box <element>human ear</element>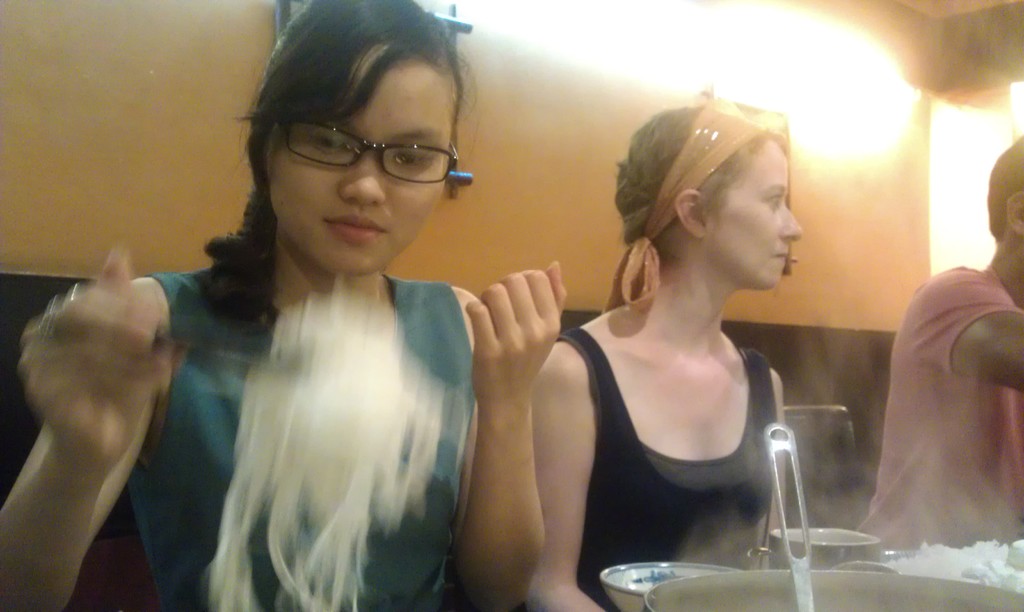
[674, 188, 707, 239]
